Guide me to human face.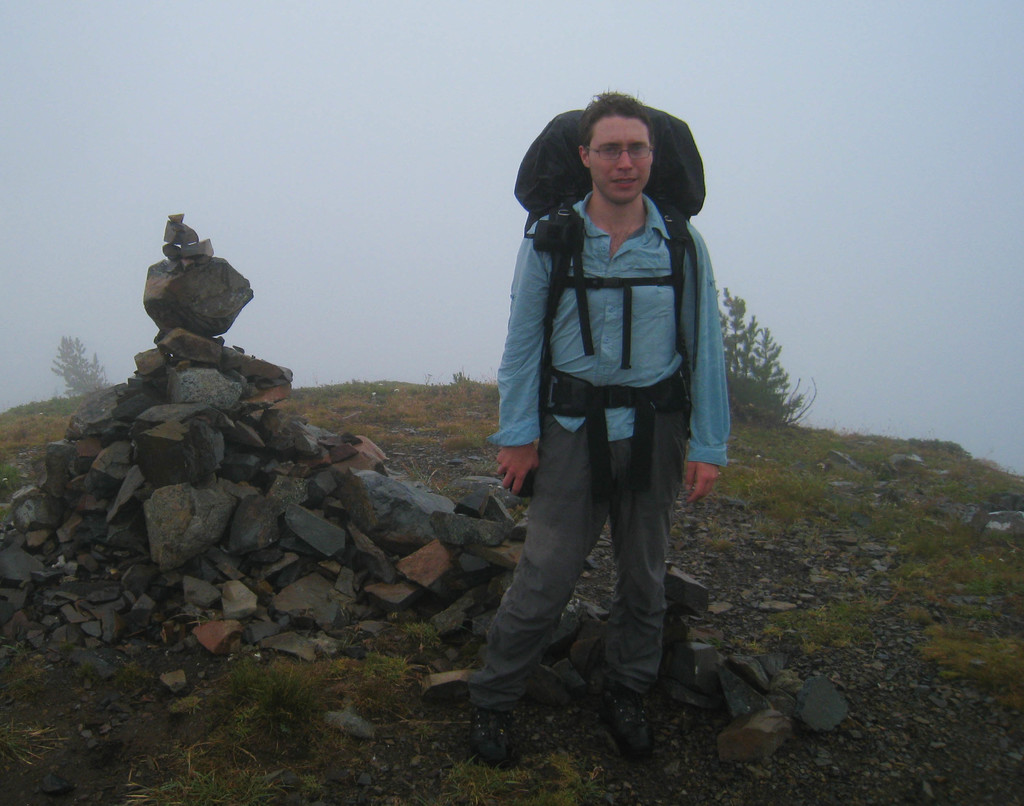
Guidance: locate(591, 118, 650, 207).
